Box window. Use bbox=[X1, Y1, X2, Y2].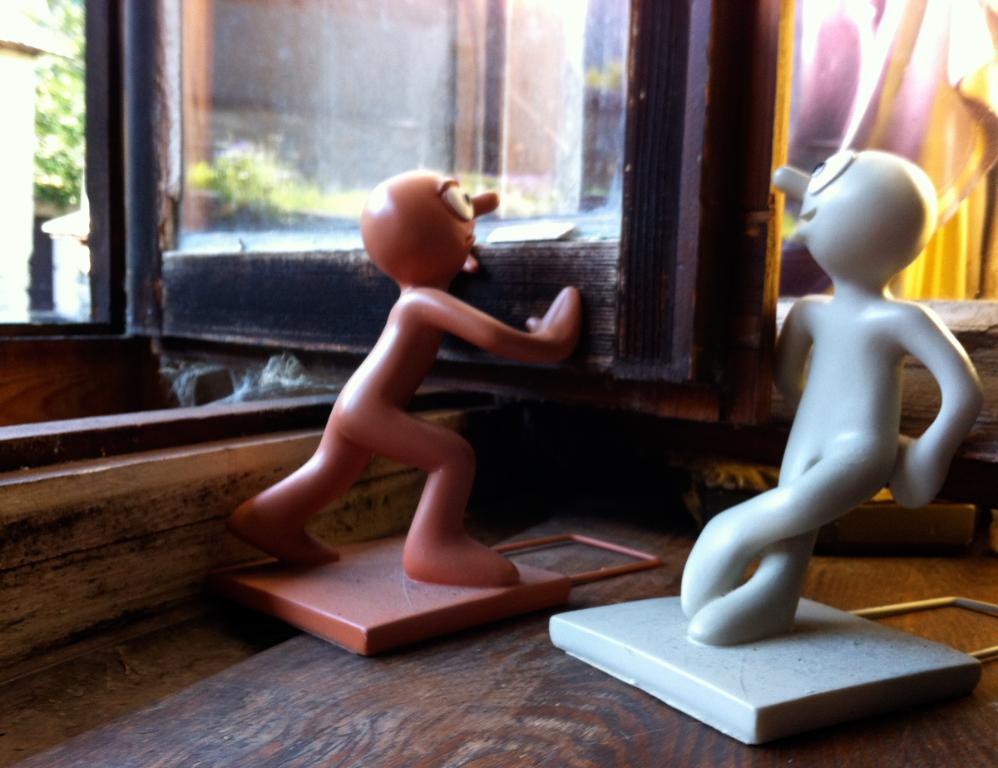
bbox=[0, 0, 791, 424].
